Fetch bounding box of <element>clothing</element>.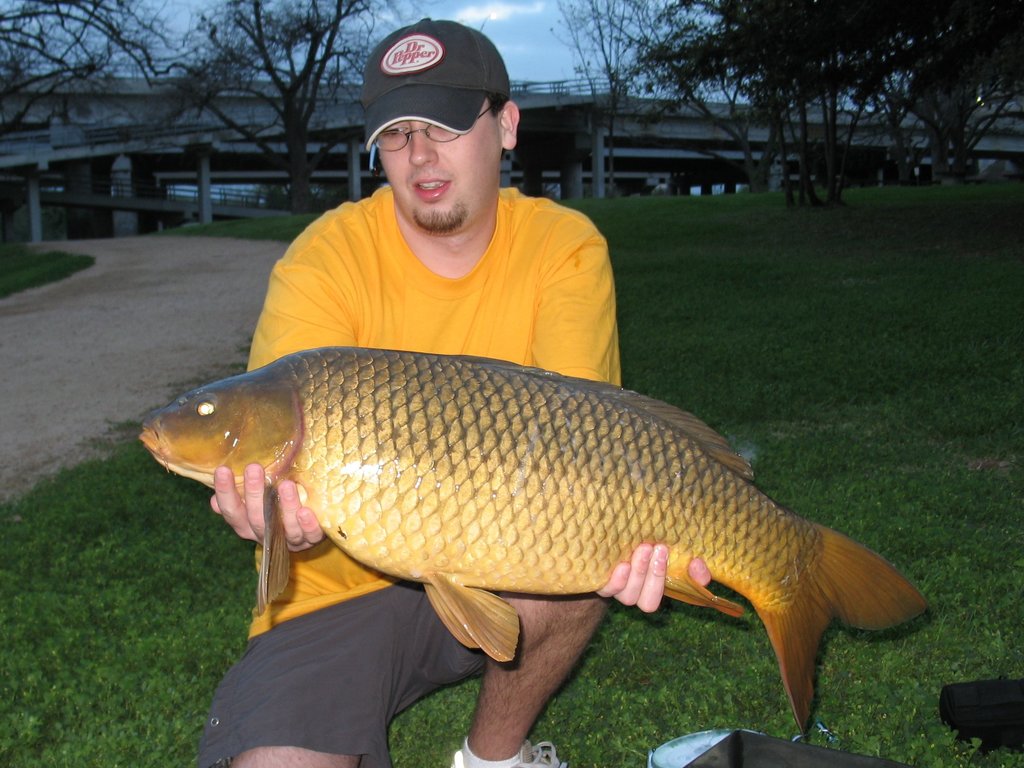
Bbox: [x1=203, y1=177, x2=624, y2=767].
